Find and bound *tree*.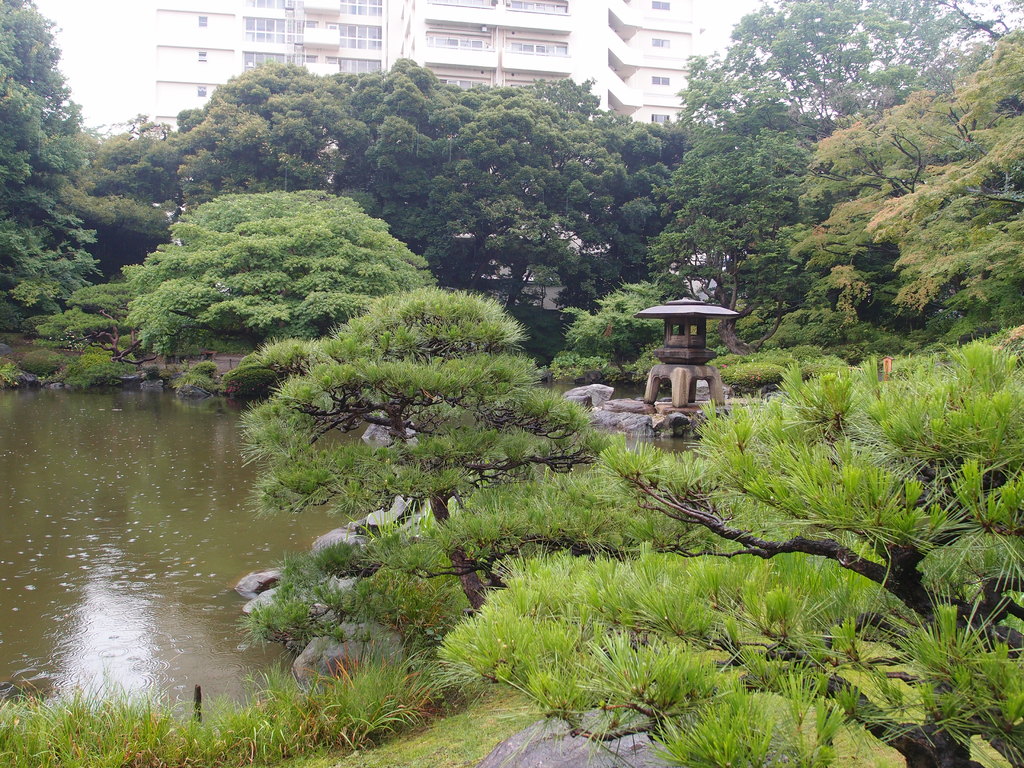
Bound: (left=666, top=0, right=1007, bottom=128).
